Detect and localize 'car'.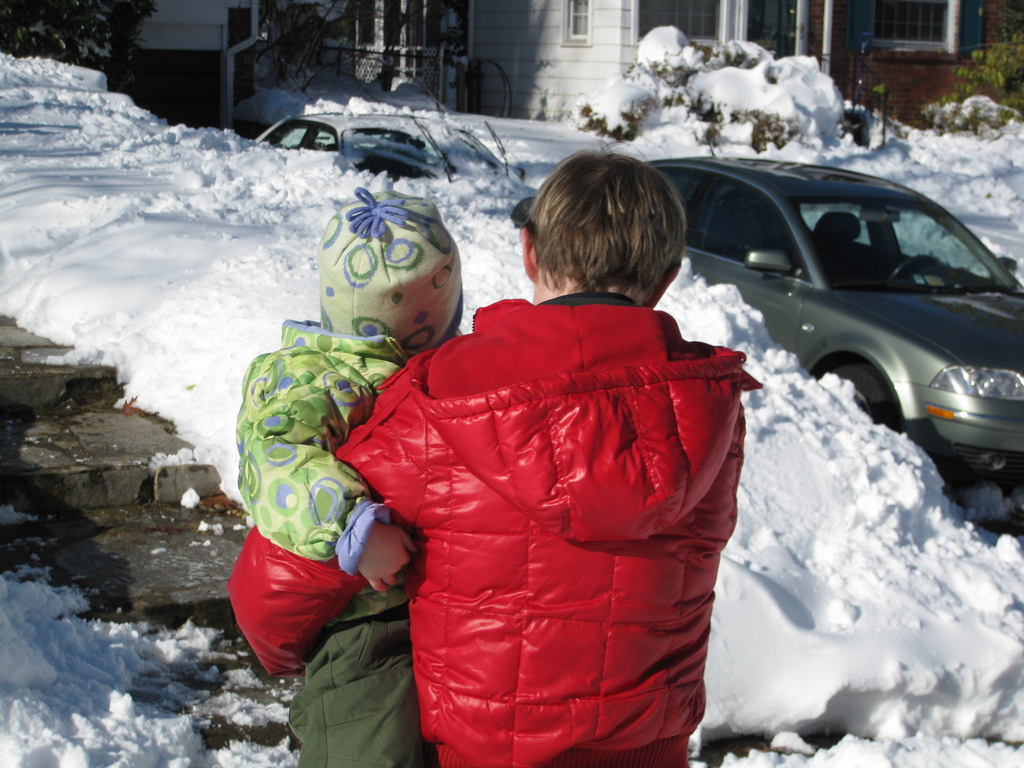
Localized at x1=642 y1=97 x2=1023 y2=492.
